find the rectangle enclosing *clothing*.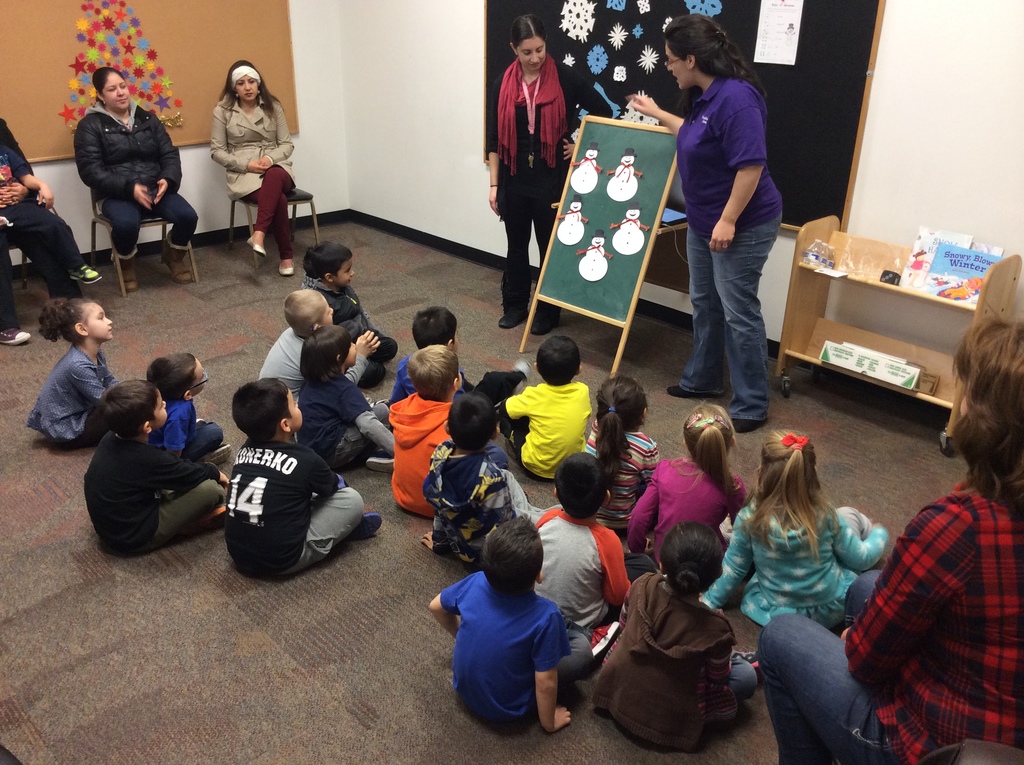
l=758, t=459, r=1023, b=764.
